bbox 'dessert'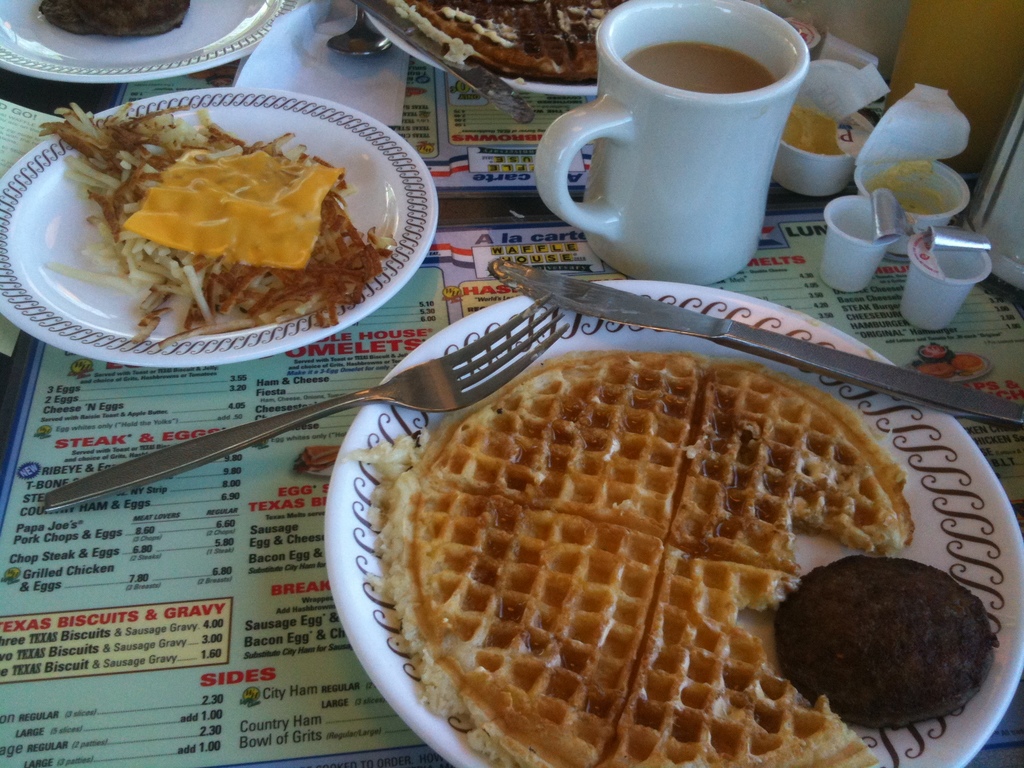
(left=627, top=44, right=777, bottom=97)
